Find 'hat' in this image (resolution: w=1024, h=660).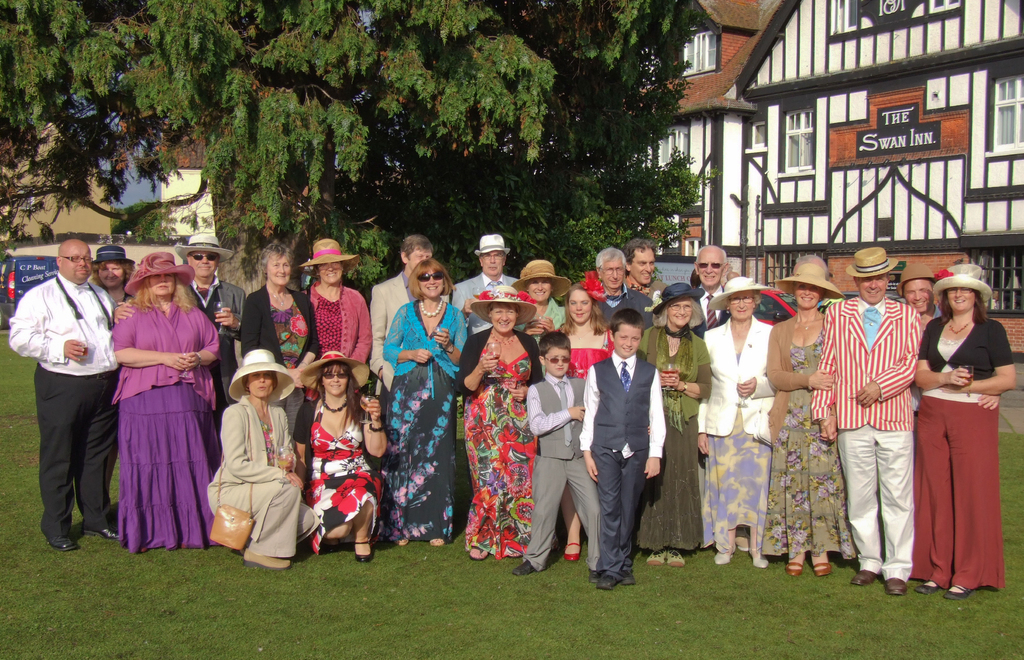
[299,236,359,270].
